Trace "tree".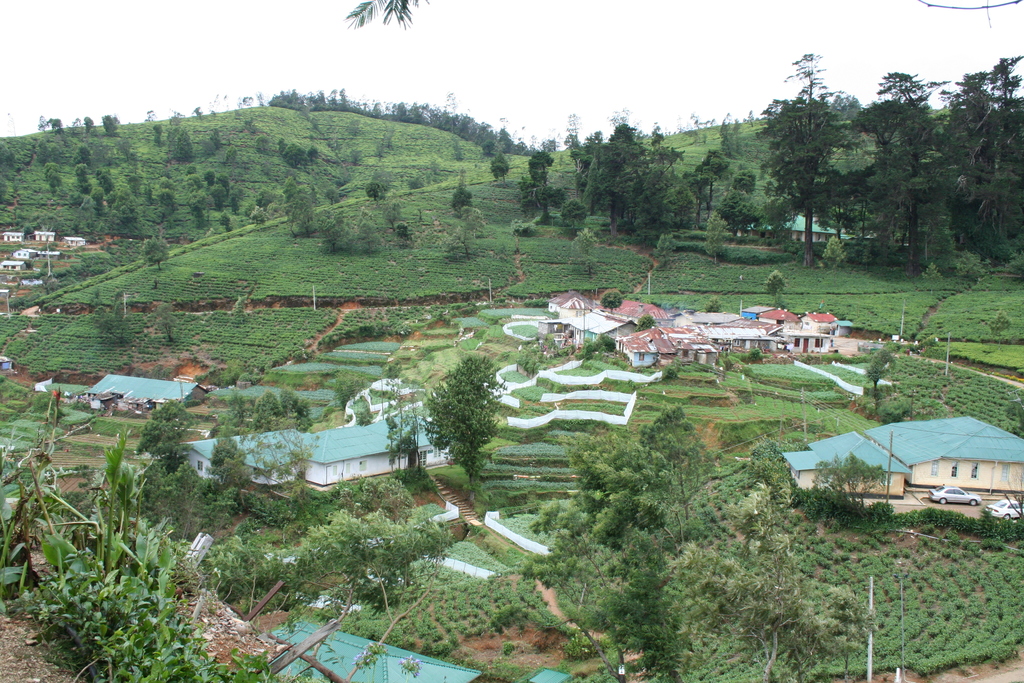
Traced to 634,313,657,334.
